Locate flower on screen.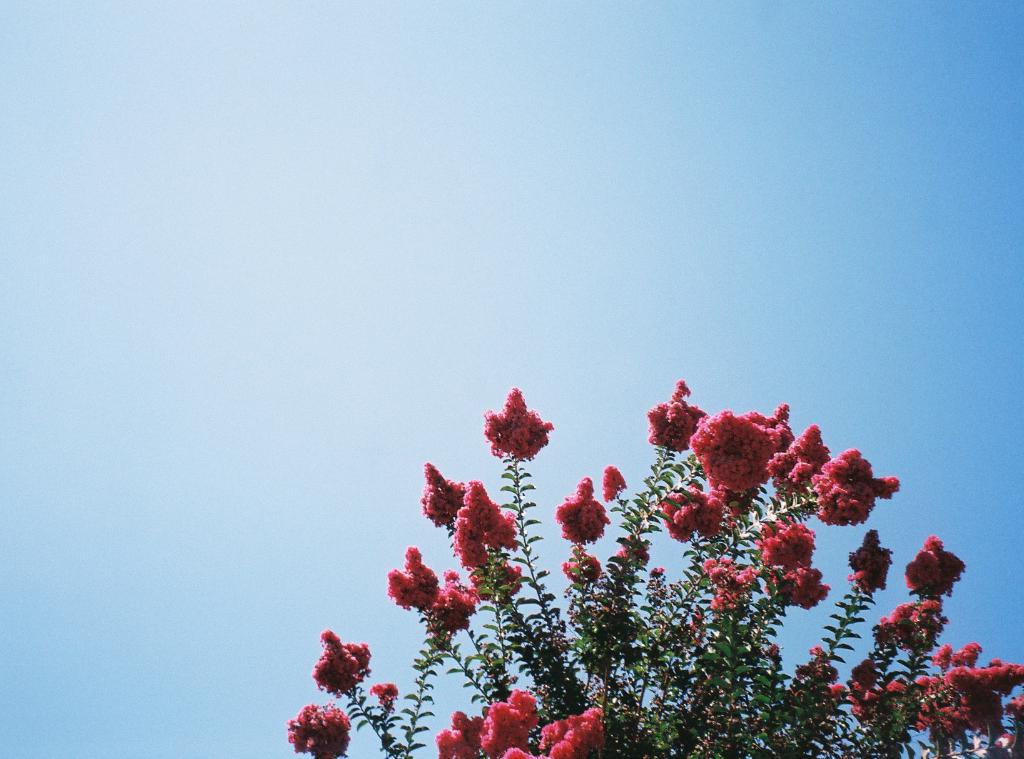
On screen at 312,631,372,694.
